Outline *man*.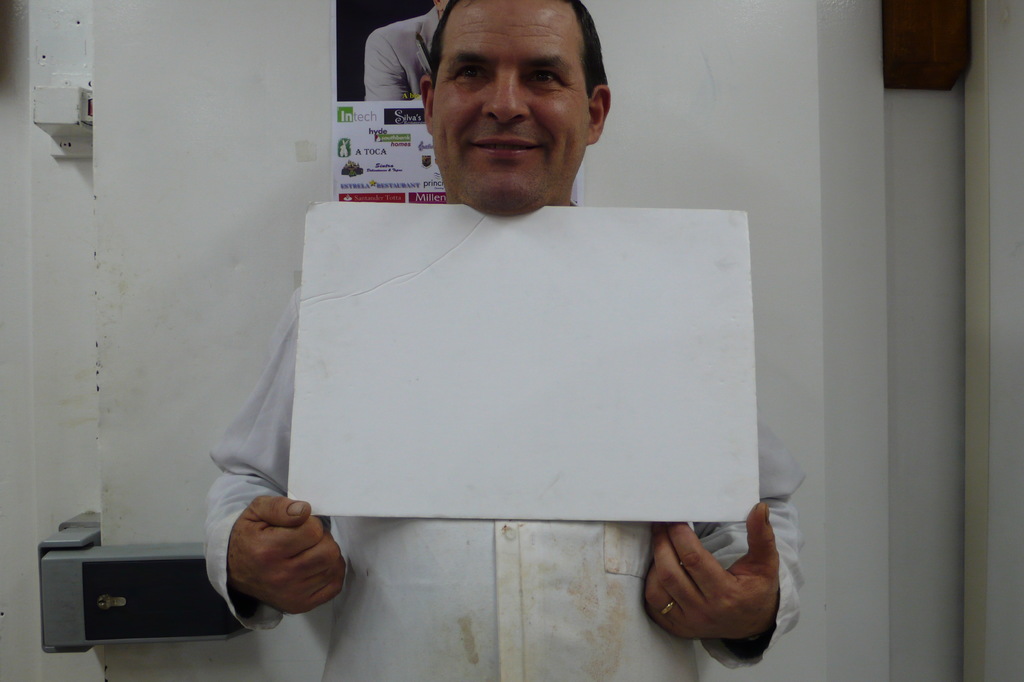
Outline: {"x1": 365, "y1": 0, "x2": 456, "y2": 99}.
